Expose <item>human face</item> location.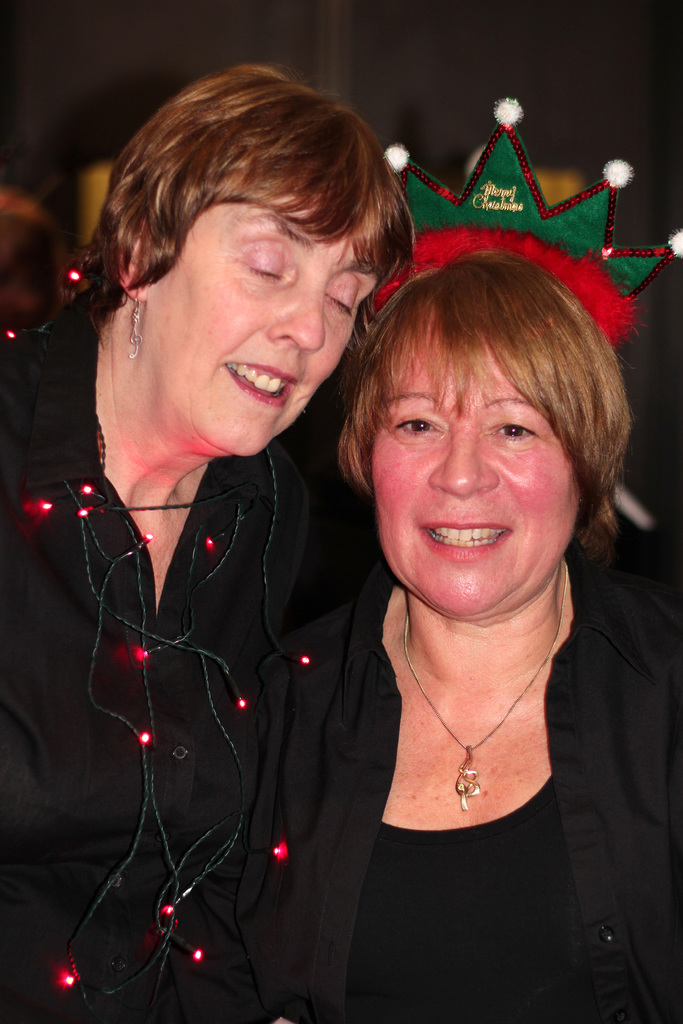
Exposed at 140, 195, 385, 452.
